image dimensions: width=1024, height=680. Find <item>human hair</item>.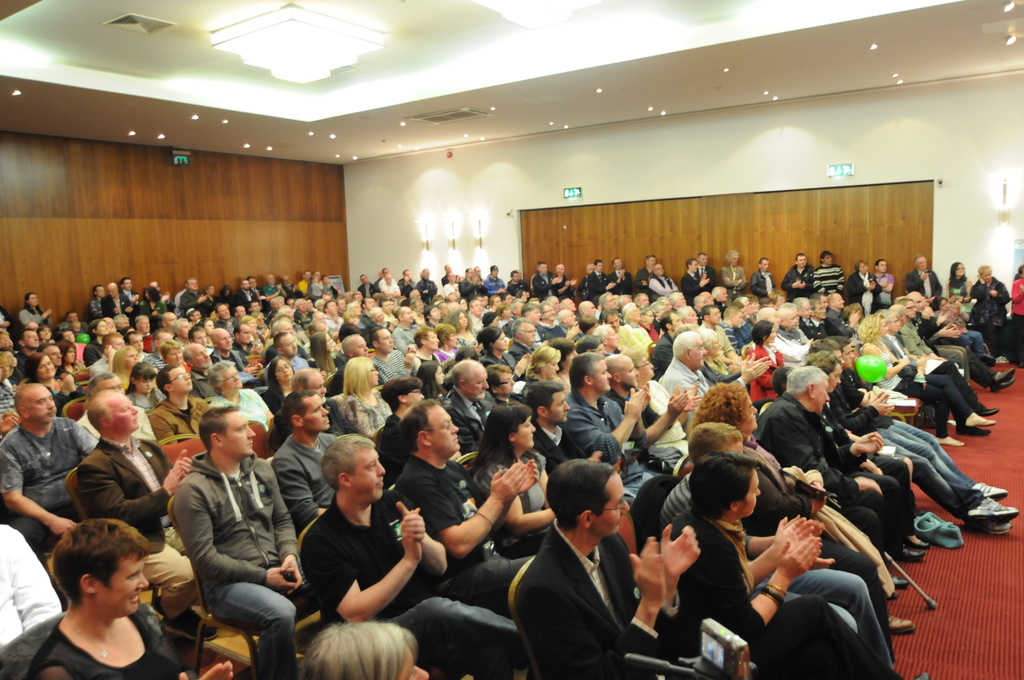
[x1=914, y1=255, x2=924, y2=266].
